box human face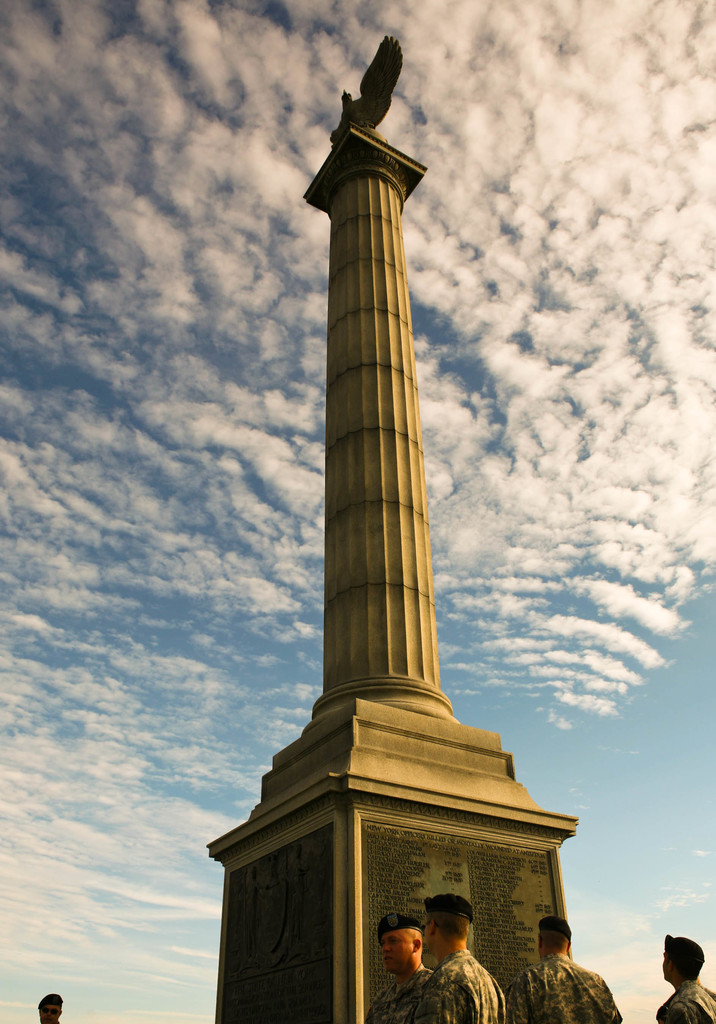
bbox=[40, 998, 66, 1023]
